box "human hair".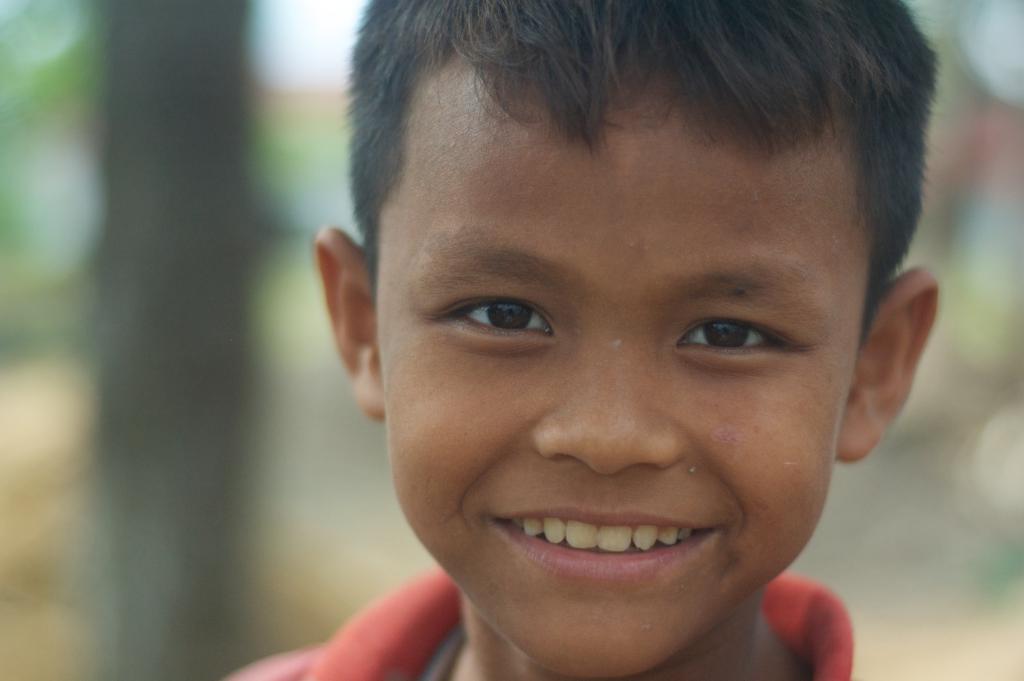
bbox=[346, 0, 944, 305].
